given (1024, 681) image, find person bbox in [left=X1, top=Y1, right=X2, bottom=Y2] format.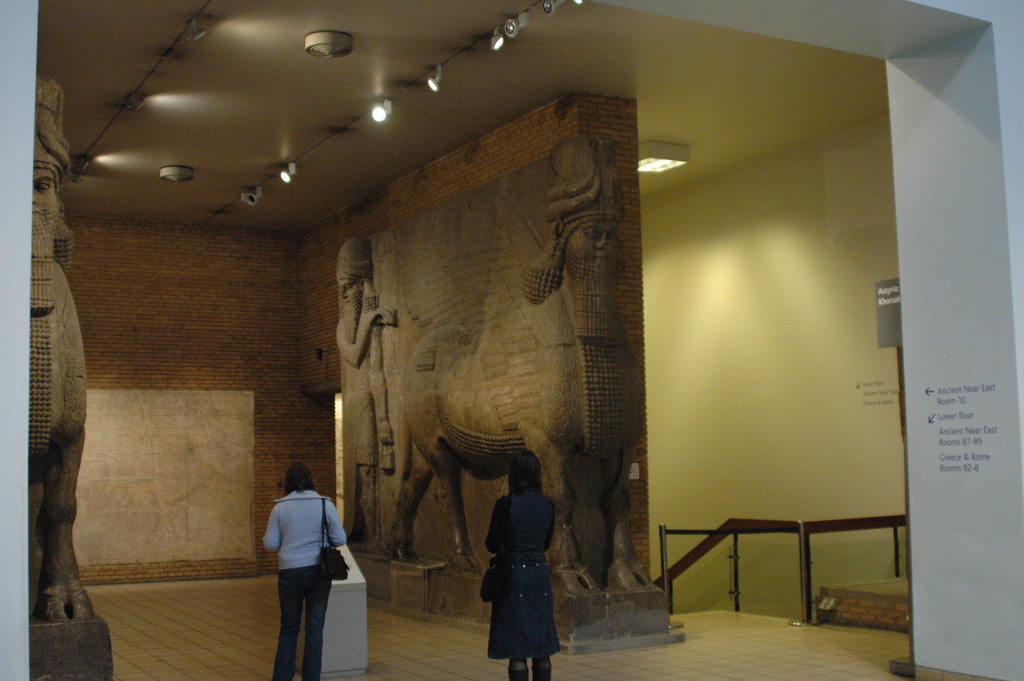
[left=257, top=452, right=350, bottom=669].
